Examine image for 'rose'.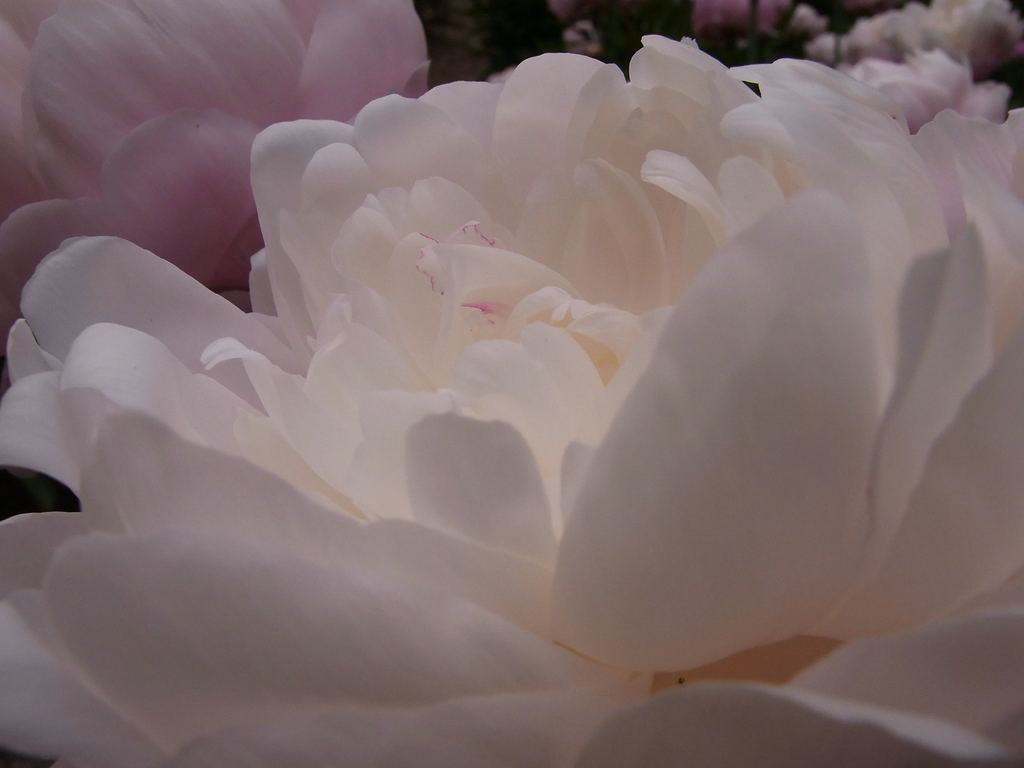
Examination result: pyautogui.locateOnScreen(0, 32, 1023, 767).
